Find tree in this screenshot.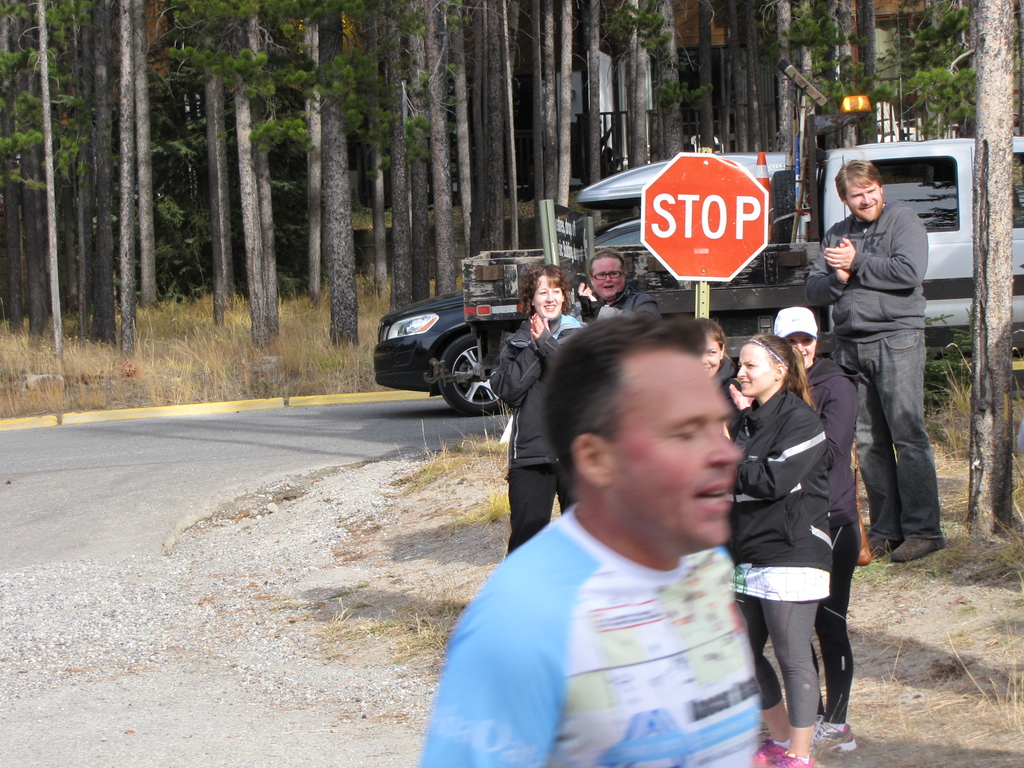
The bounding box for tree is (left=362, top=0, right=392, bottom=301).
